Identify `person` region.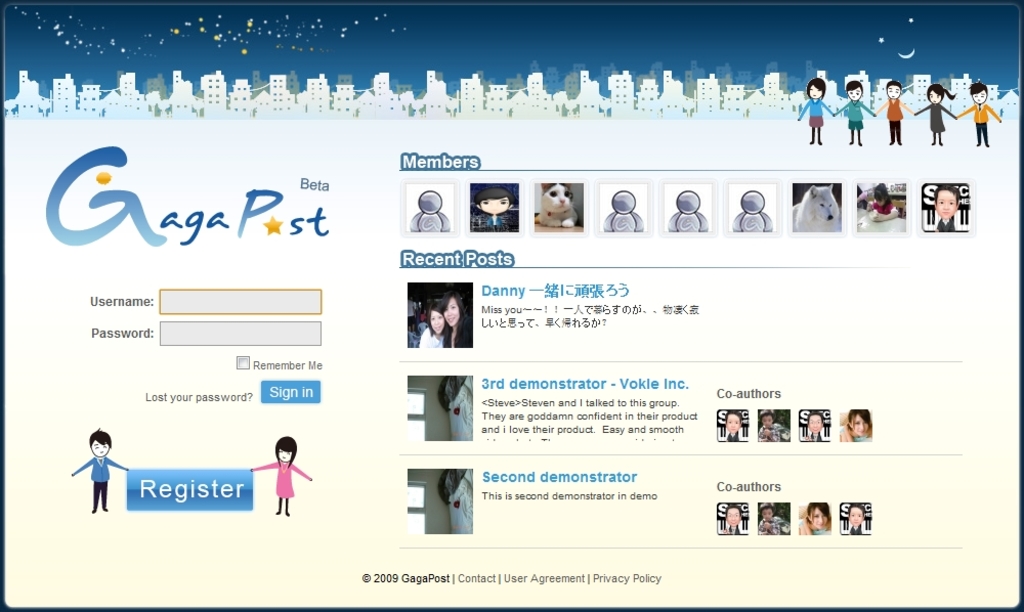
Region: rect(716, 501, 744, 536).
